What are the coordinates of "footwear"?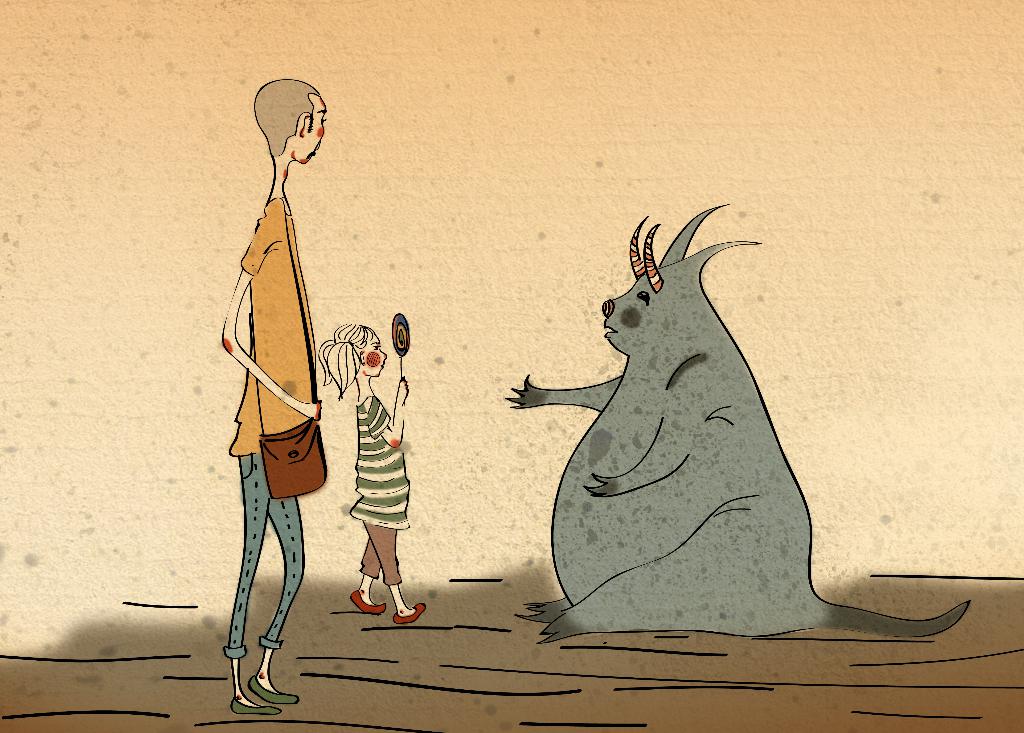
left=228, top=698, right=284, bottom=718.
